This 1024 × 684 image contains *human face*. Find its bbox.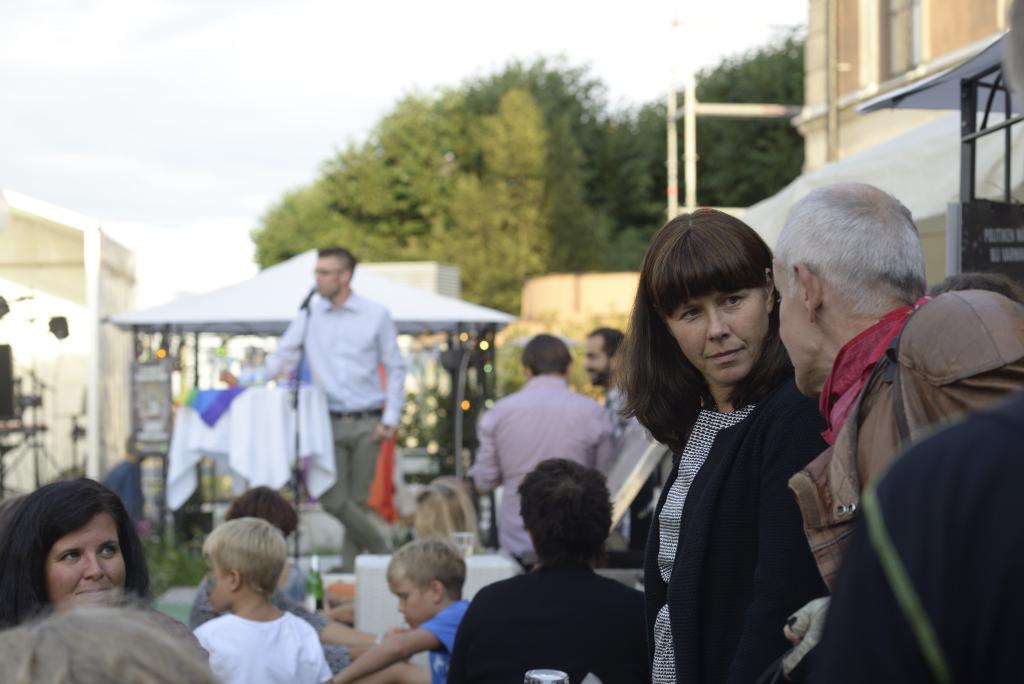
bbox(42, 512, 131, 608).
